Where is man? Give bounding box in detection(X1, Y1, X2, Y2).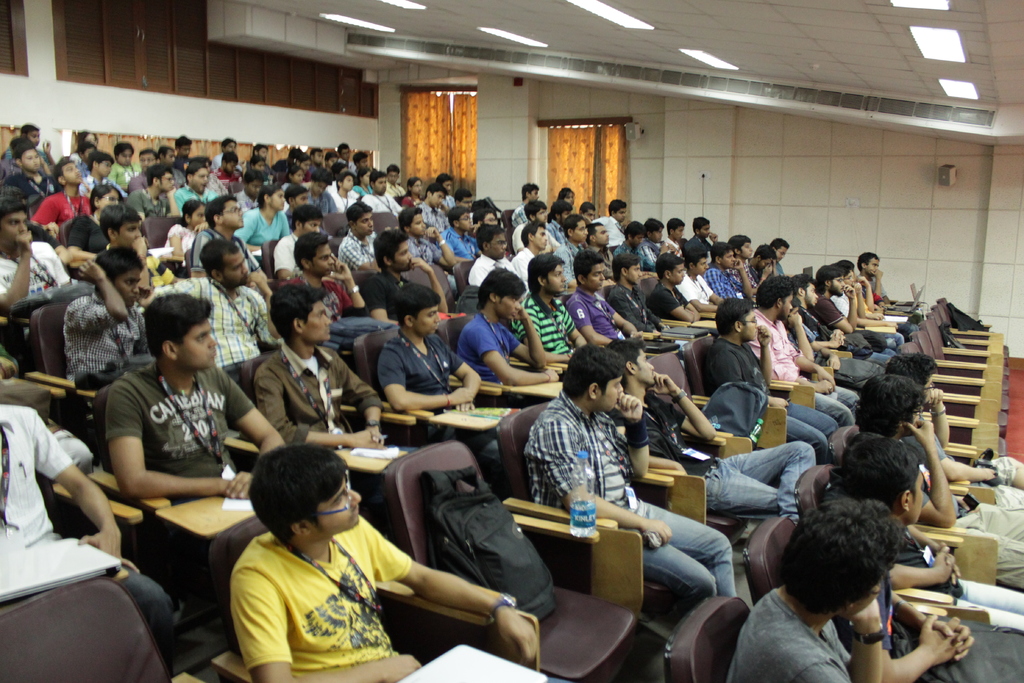
detection(218, 151, 244, 182).
